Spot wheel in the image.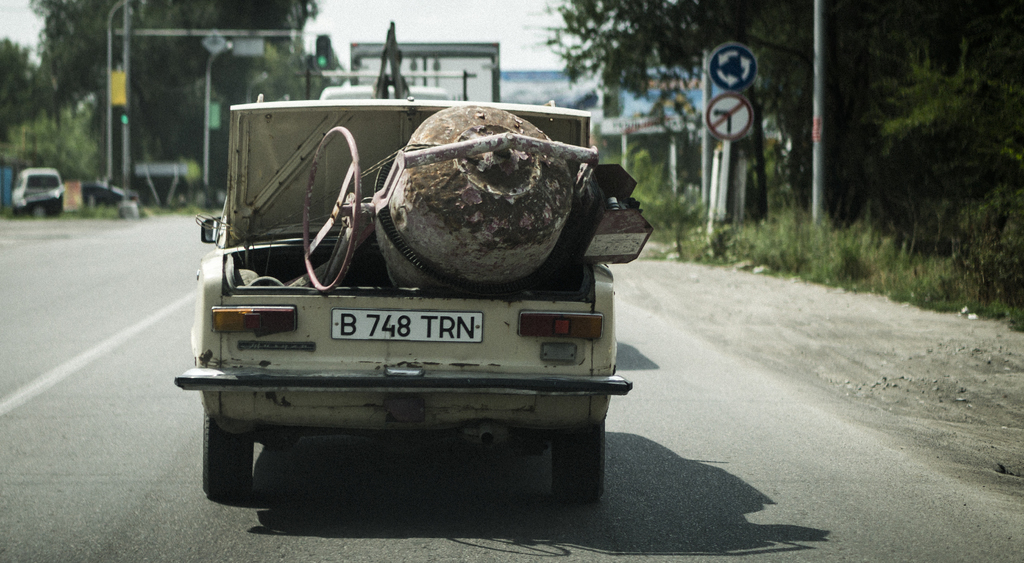
wheel found at left=305, top=127, right=361, bottom=295.
